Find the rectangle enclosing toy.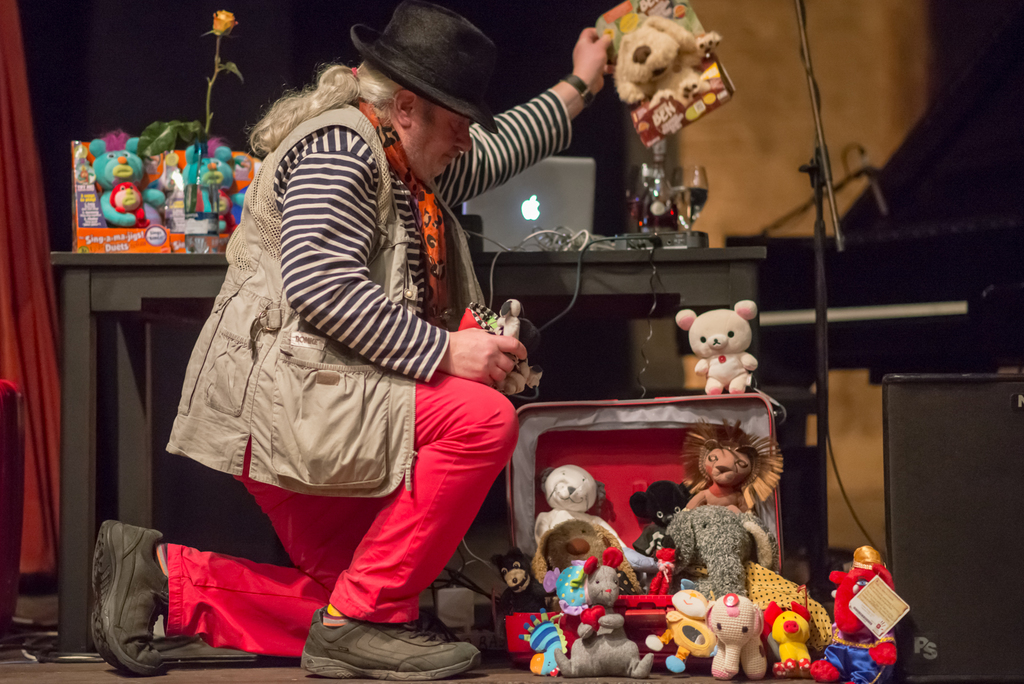
[left=632, top=481, right=692, bottom=562].
